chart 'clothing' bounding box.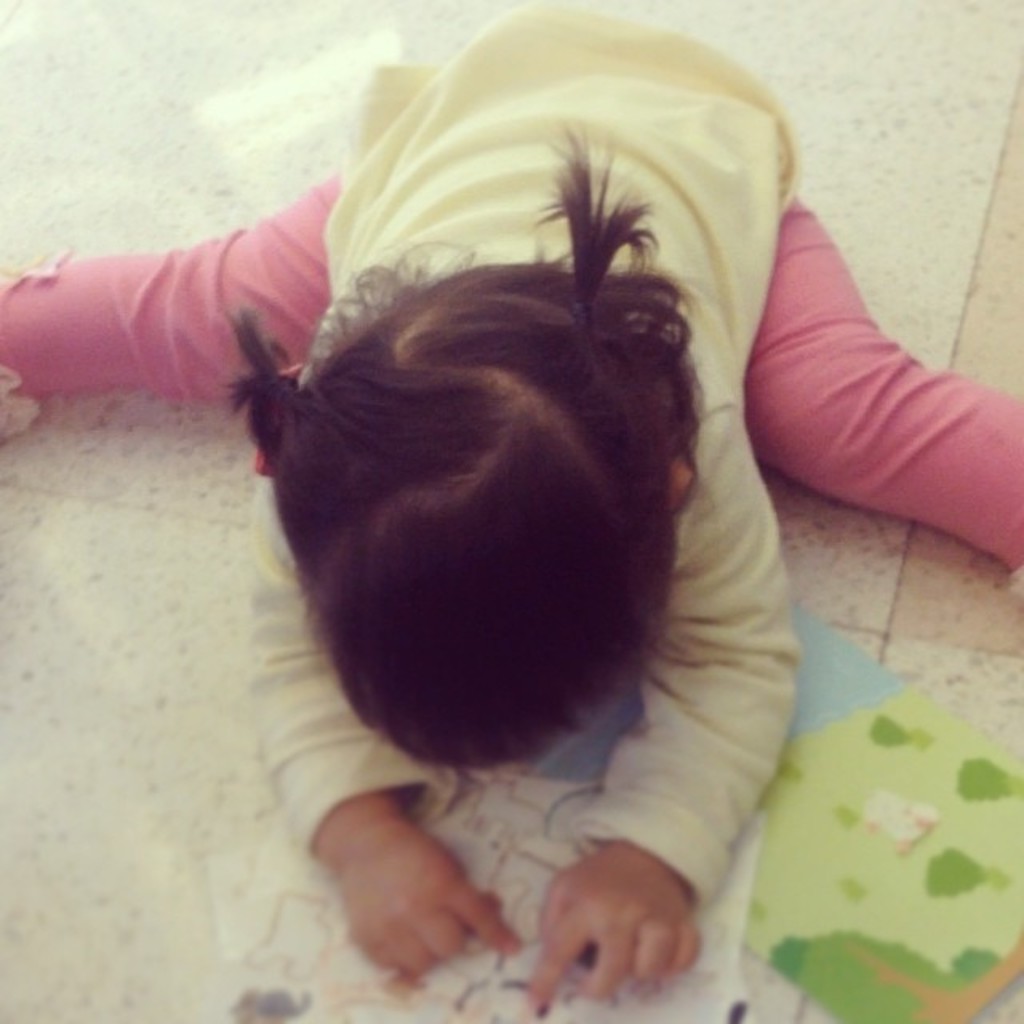
Charted: l=0, t=0, r=1022, b=573.
